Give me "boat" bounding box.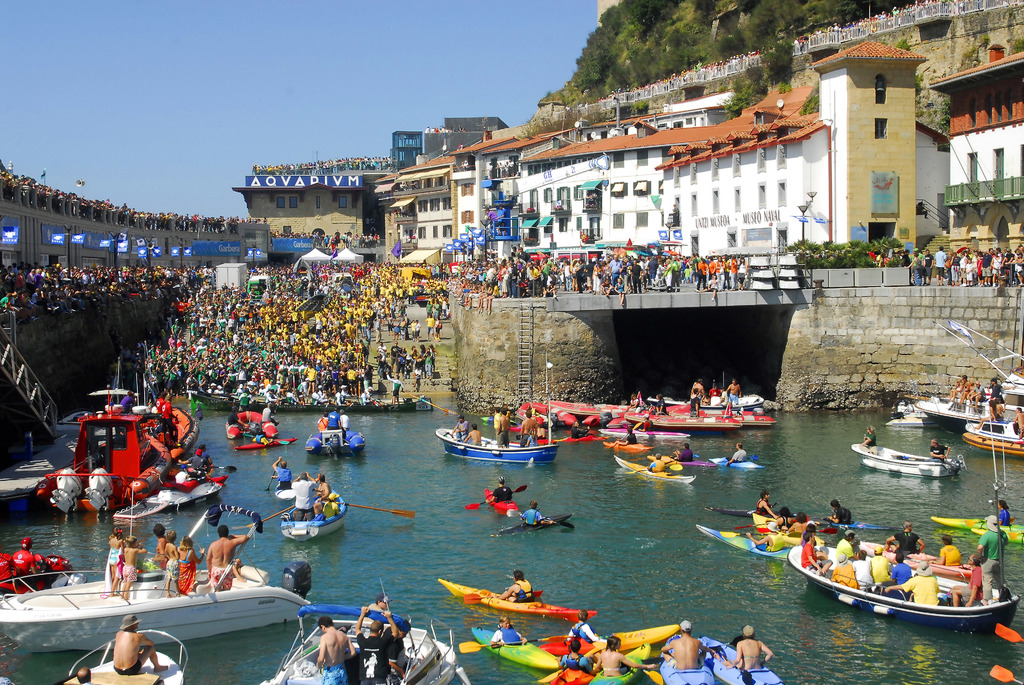
[661, 631, 782, 684].
